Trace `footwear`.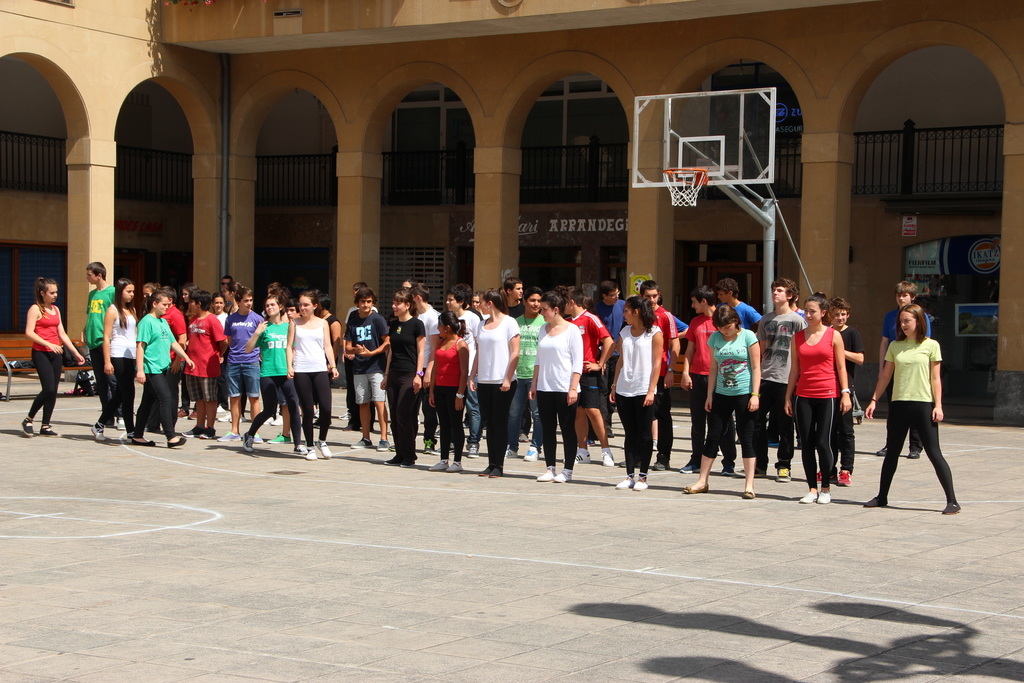
Traced to detection(499, 447, 521, 462).
